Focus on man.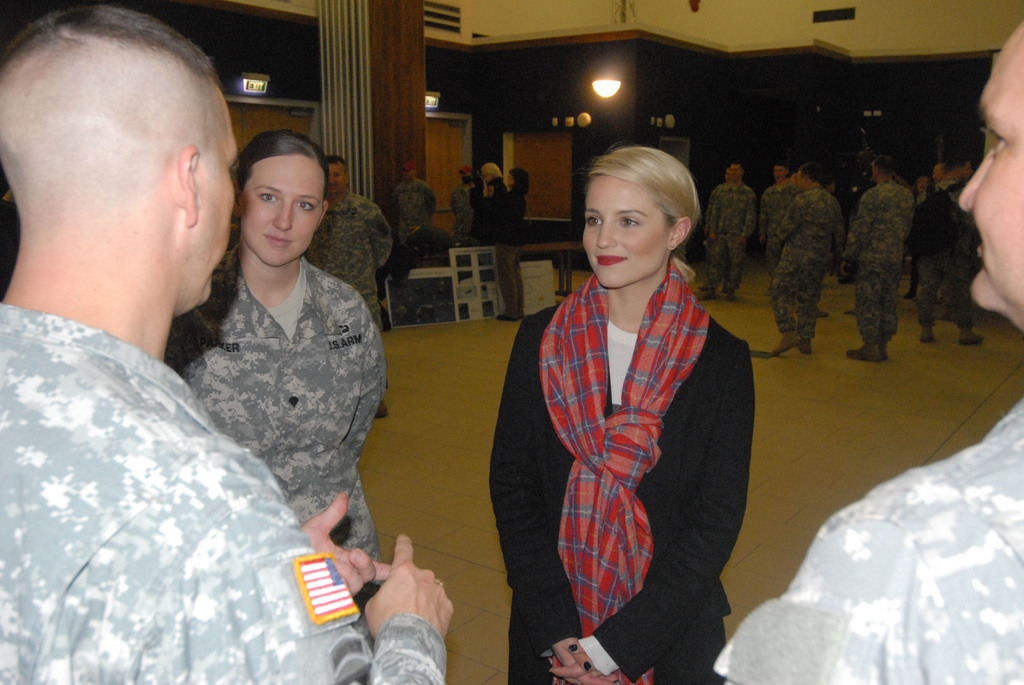
Focused at left=441, top=159, right=475, bottom=239.
